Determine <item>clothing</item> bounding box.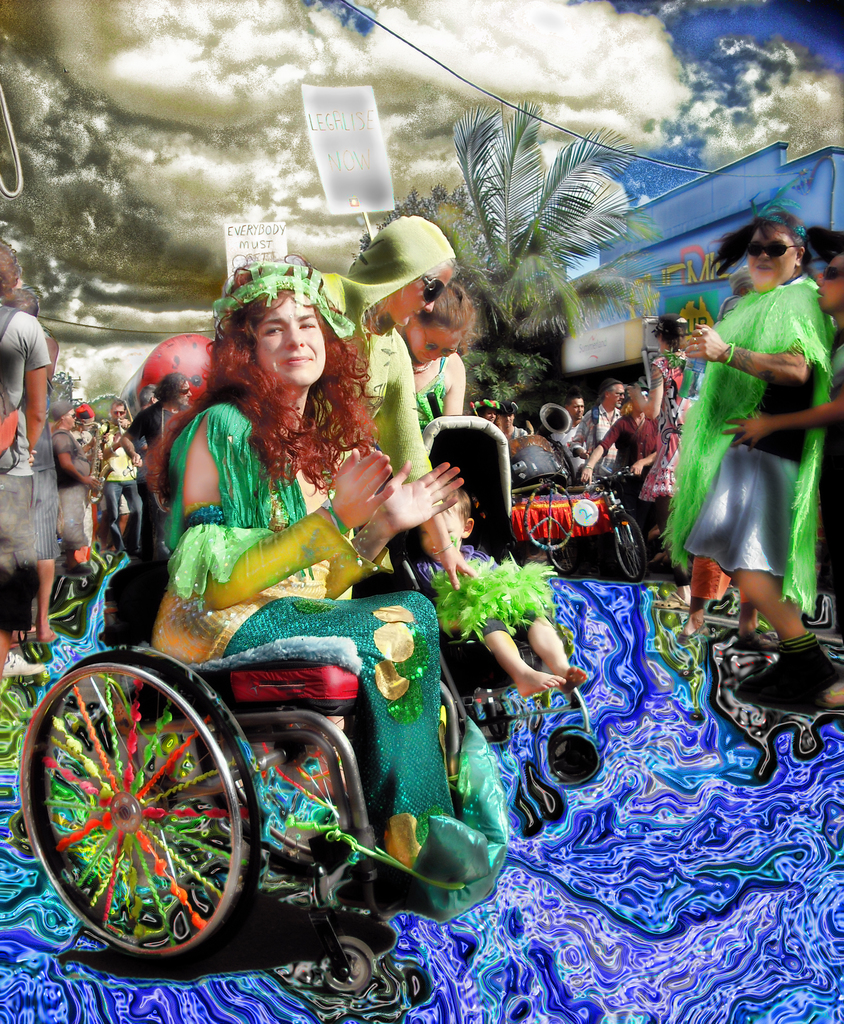
Determined: x1=30, y1=442, x2=107, y2=583.
